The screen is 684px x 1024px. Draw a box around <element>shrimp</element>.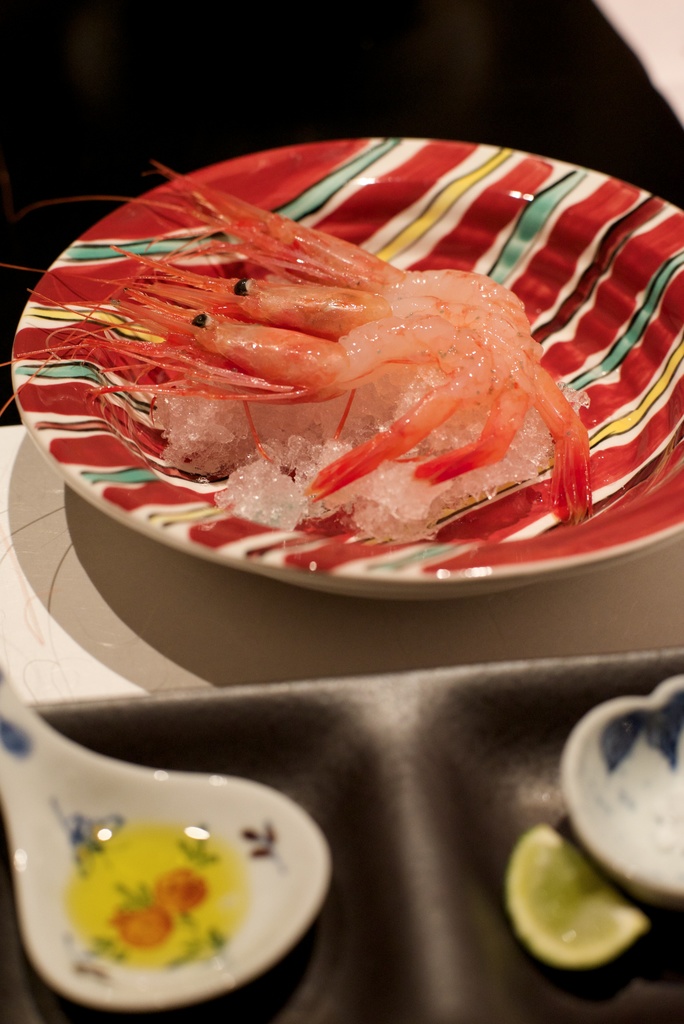
[left=0, top=156, right=597, bottom=518].
